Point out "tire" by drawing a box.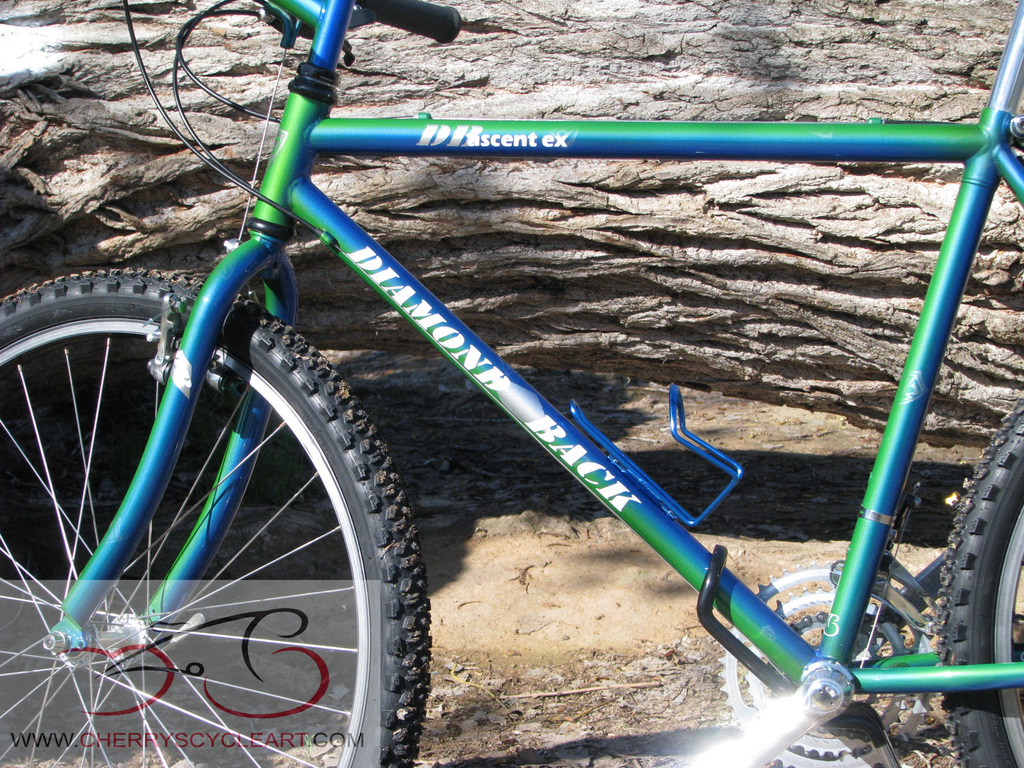
[938, 399, 1023, 767].
